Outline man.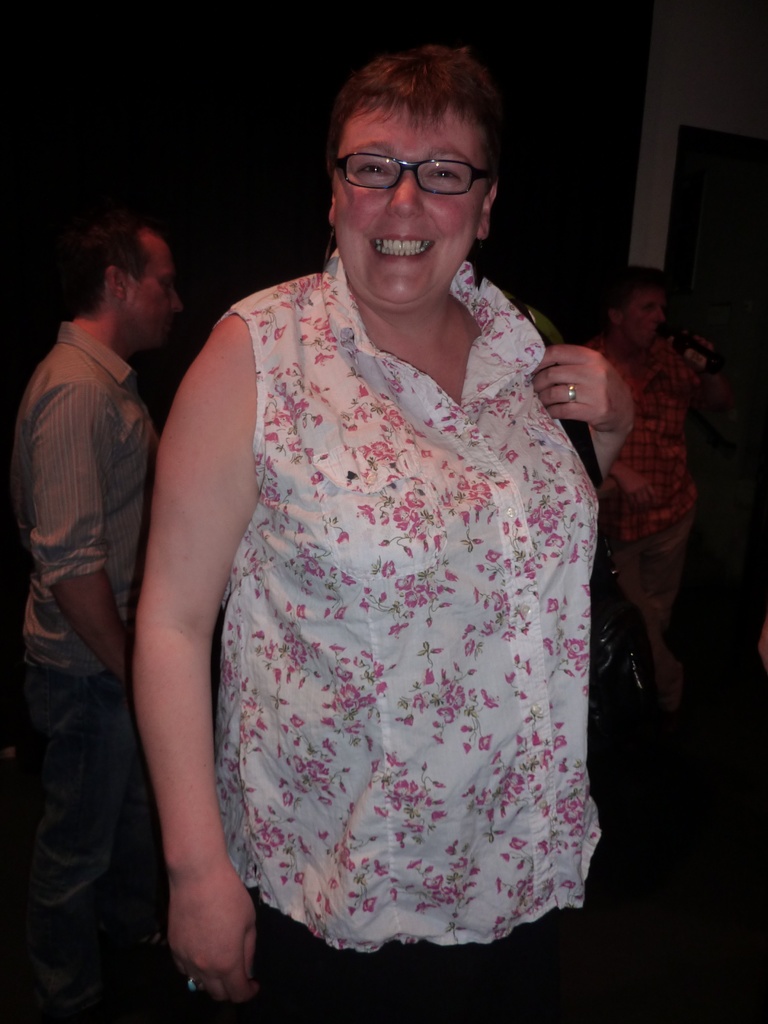
Outline: detection(7, 168, 196, 988).
